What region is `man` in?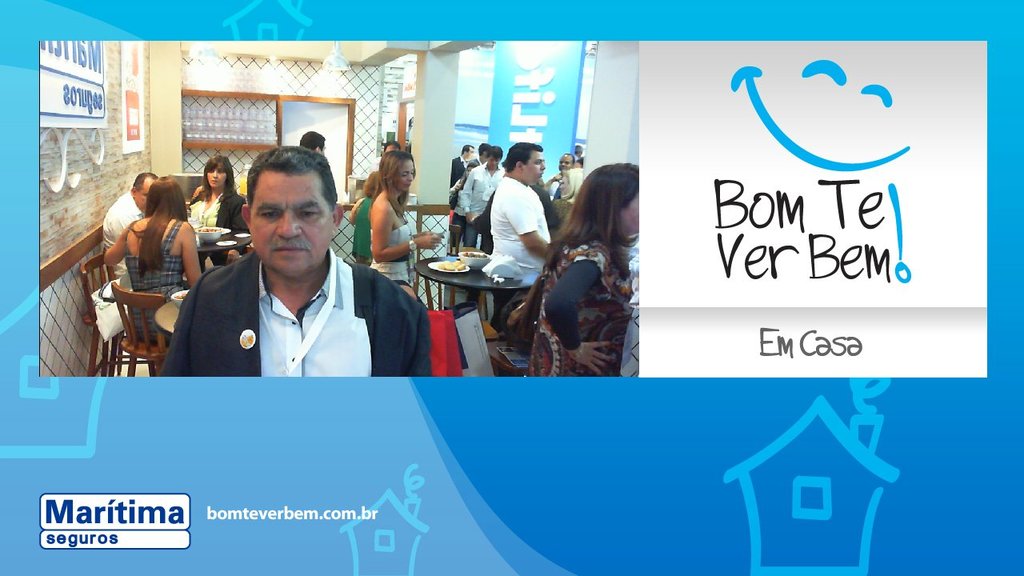
l=292, t=128, r=330, b=177.
